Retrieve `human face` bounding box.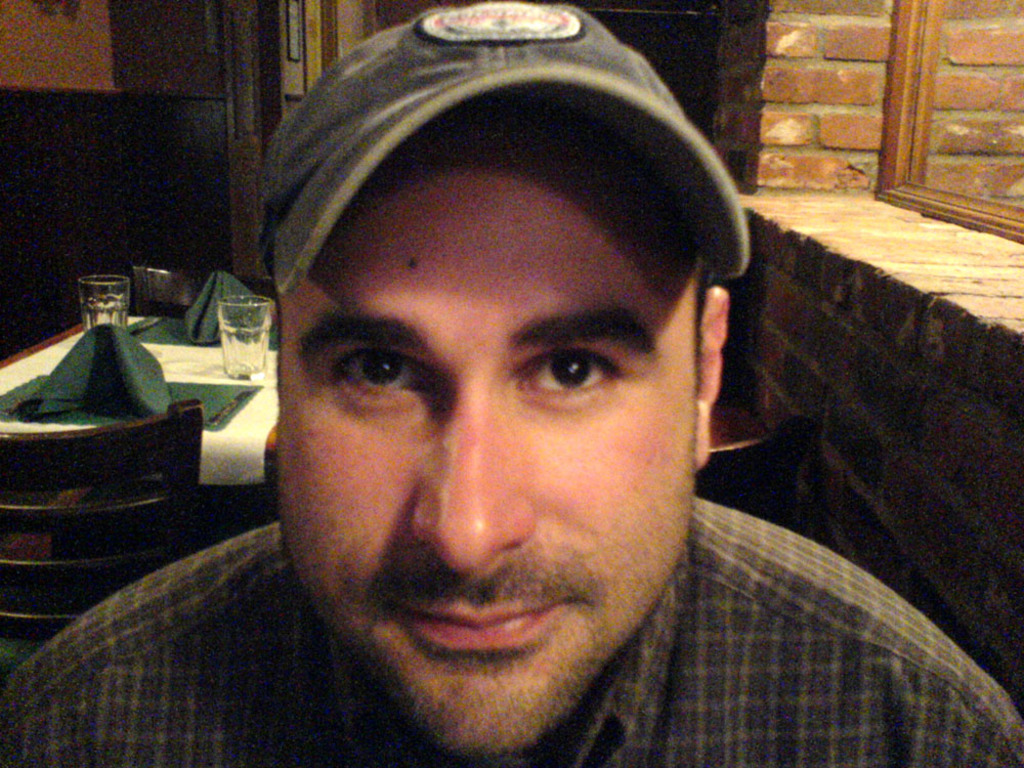
Bounding box: (275, 101, 694, 733).
